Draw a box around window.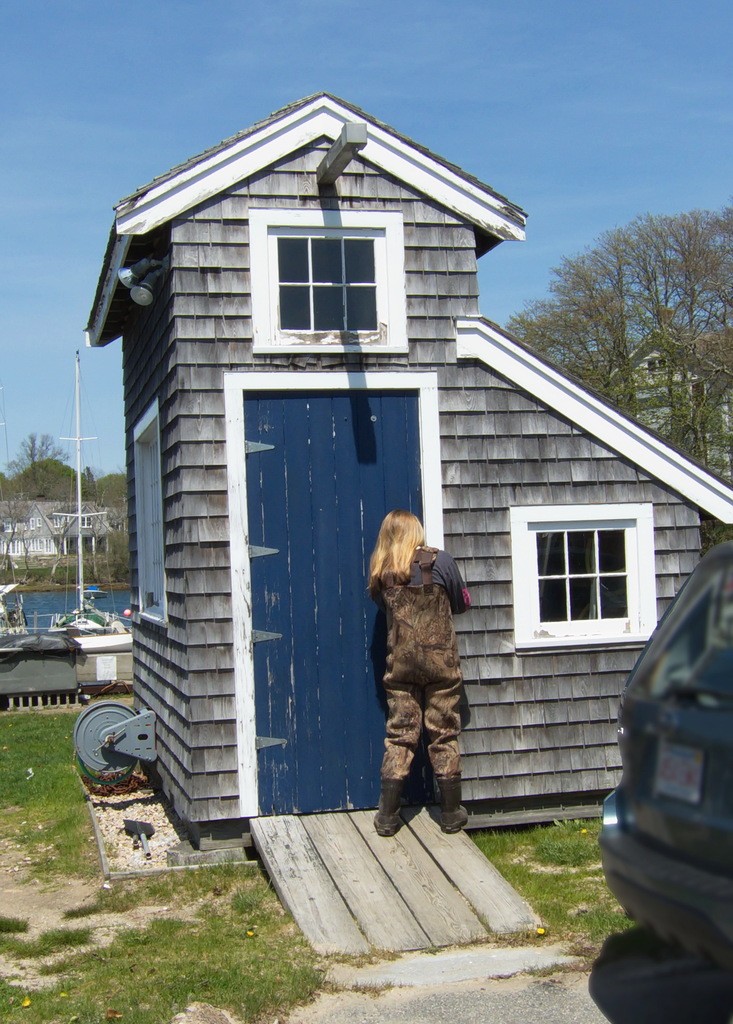
region(277, 237, 383, 339).
